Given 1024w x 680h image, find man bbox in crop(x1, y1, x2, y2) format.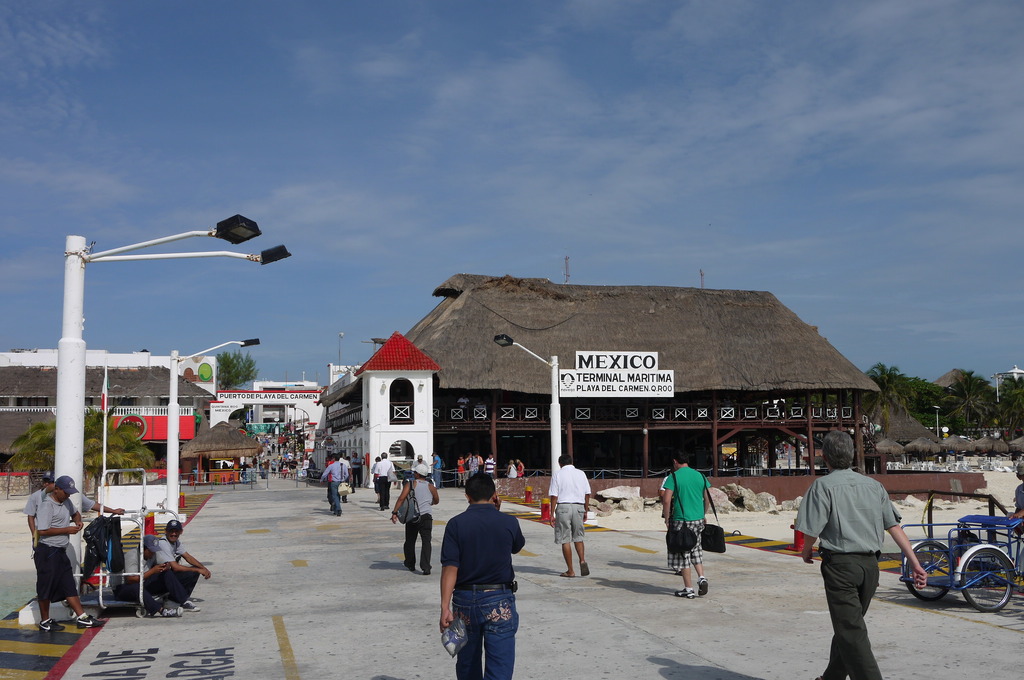
crop(412, 451, 432, 478).
